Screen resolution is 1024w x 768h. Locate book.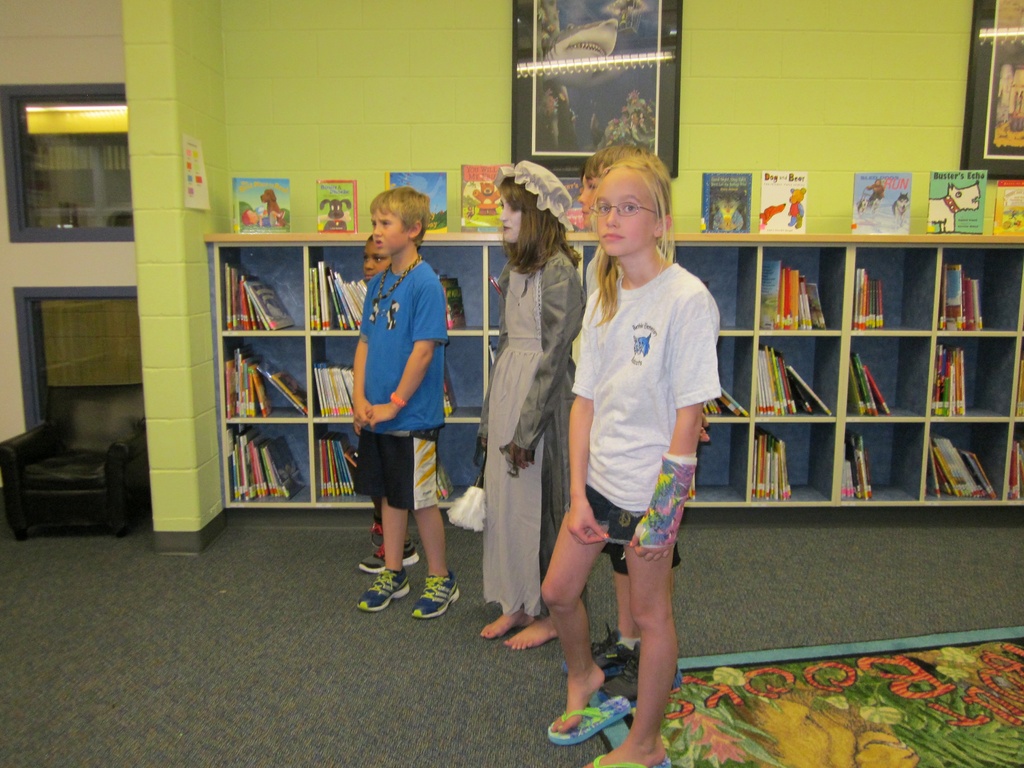
locate(383, 172, 448, 233).
